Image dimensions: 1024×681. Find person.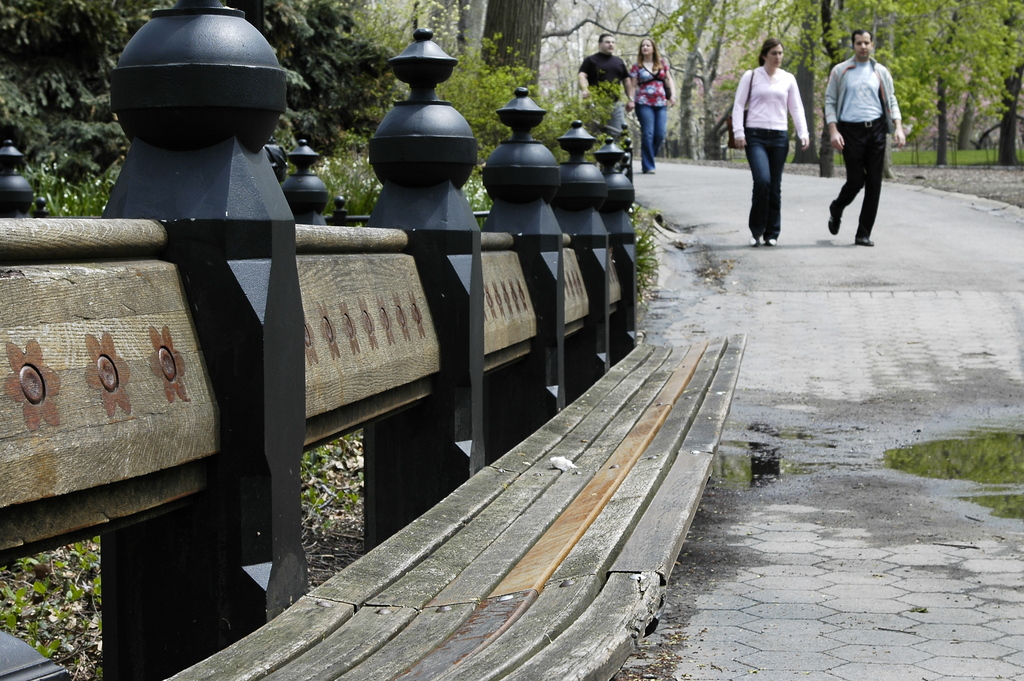
<bbox>822, 33, 911, 247</bbox>.
